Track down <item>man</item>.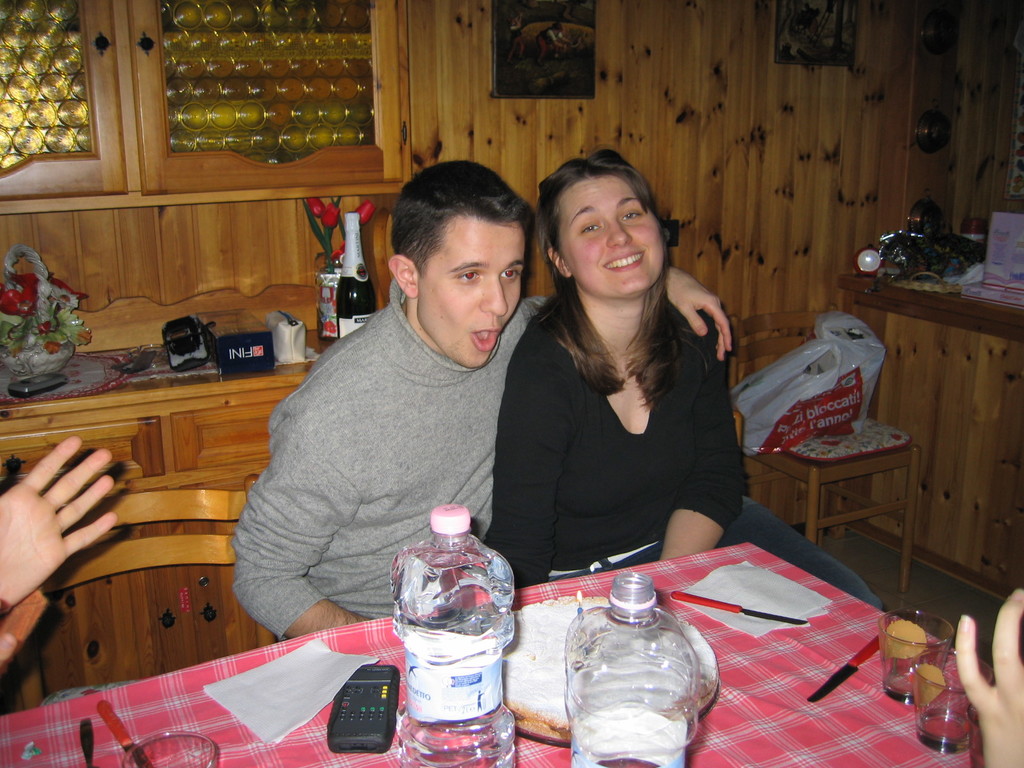
Tracked to x1=0, y1=431, x2=116, y2=622.
